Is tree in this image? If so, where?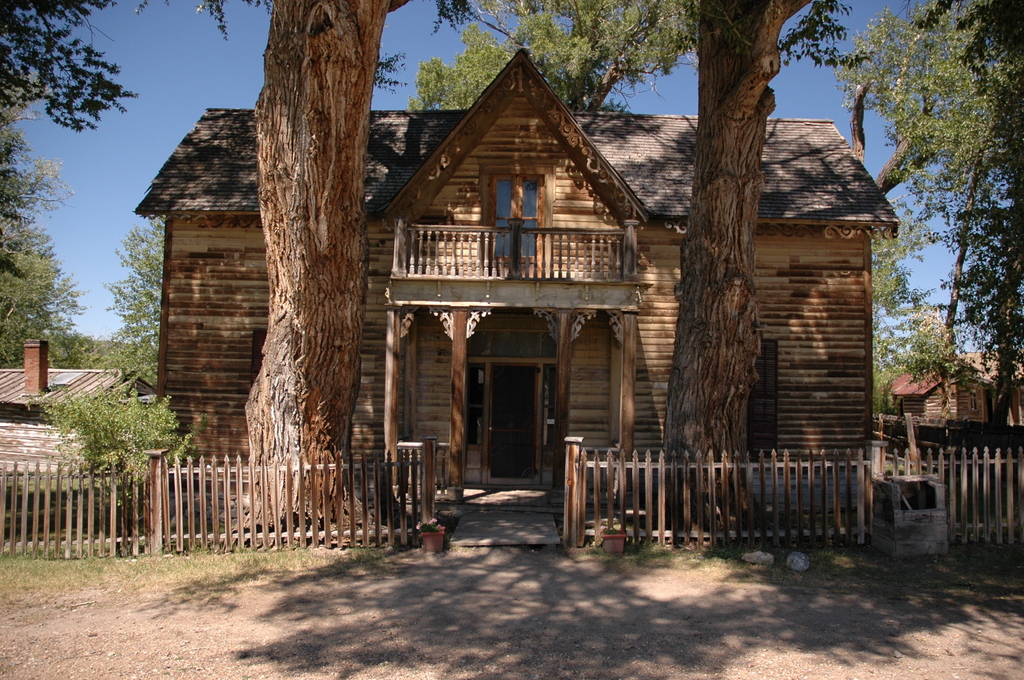
Yes, at 0,0,133,129.
